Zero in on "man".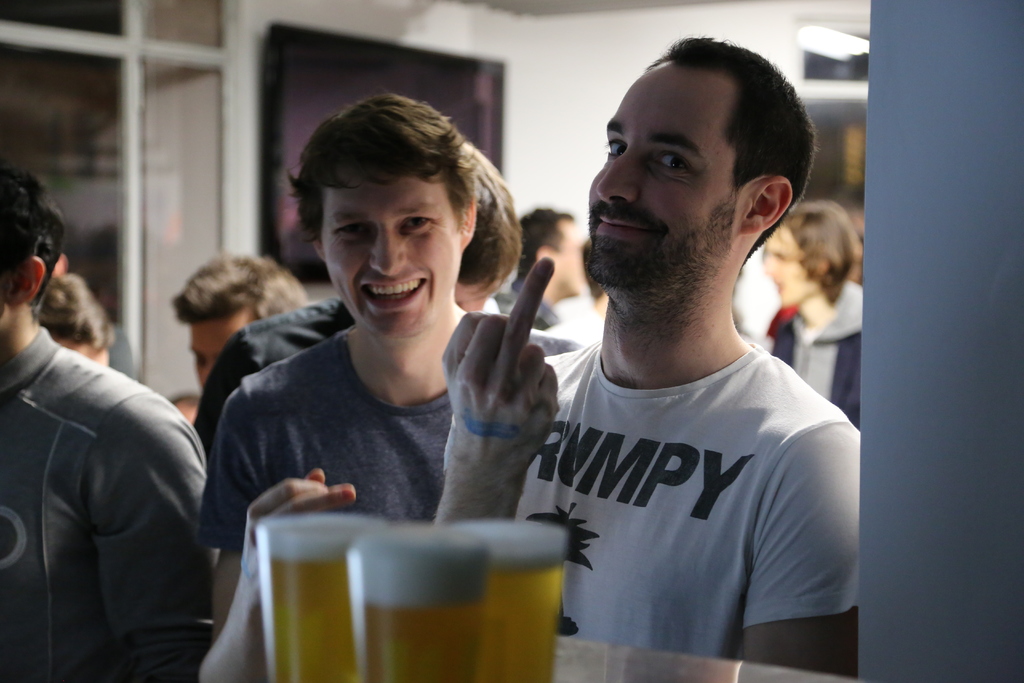
Zeroed in: 494:29:880:675.
